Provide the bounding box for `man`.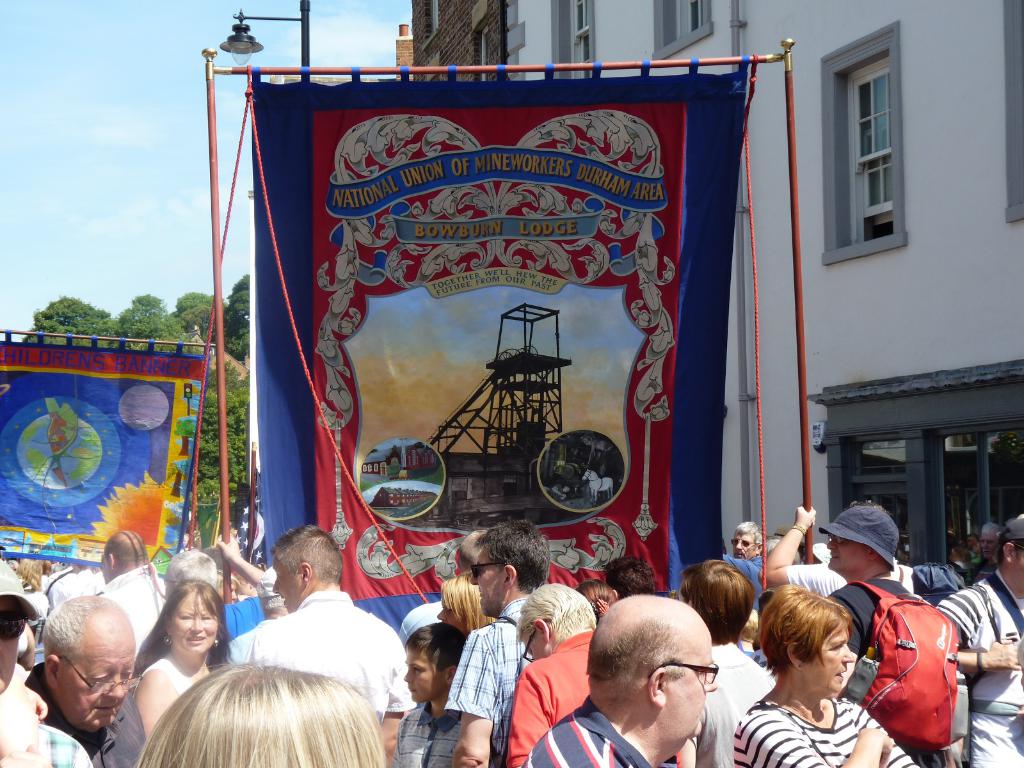
[95,531,172,659].
